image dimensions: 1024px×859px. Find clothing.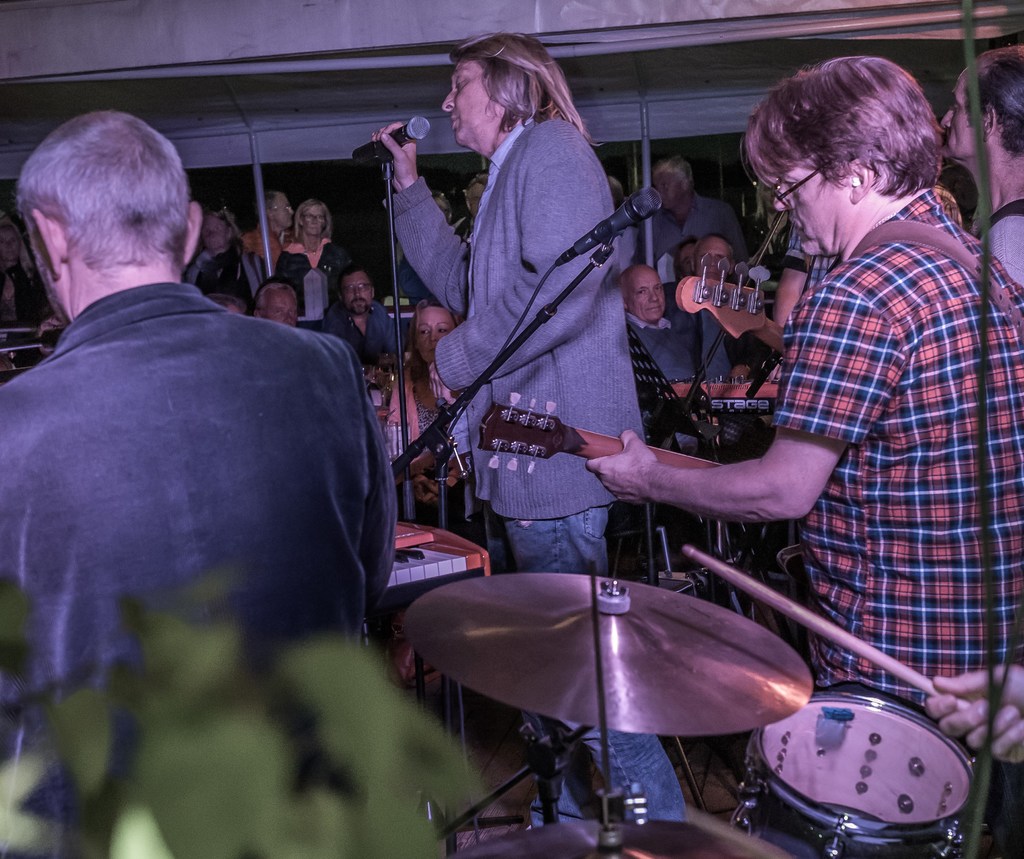
[765, 184, 1023, 856].
